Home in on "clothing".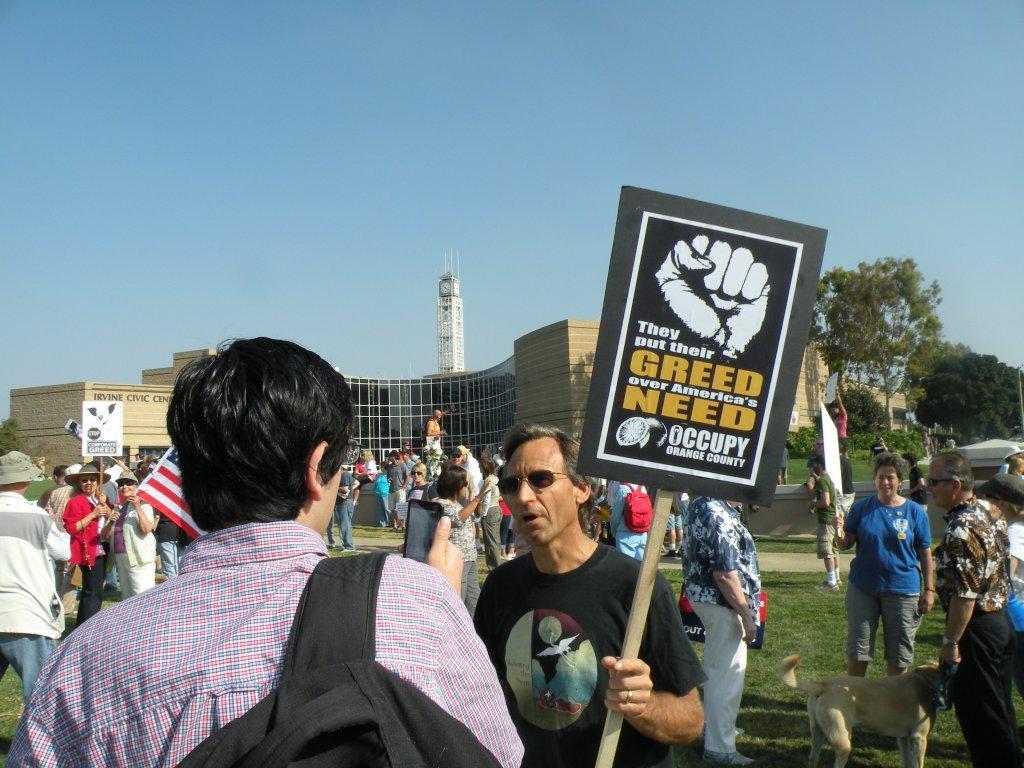
Homed in at detection(807, 466, 838, 566).
